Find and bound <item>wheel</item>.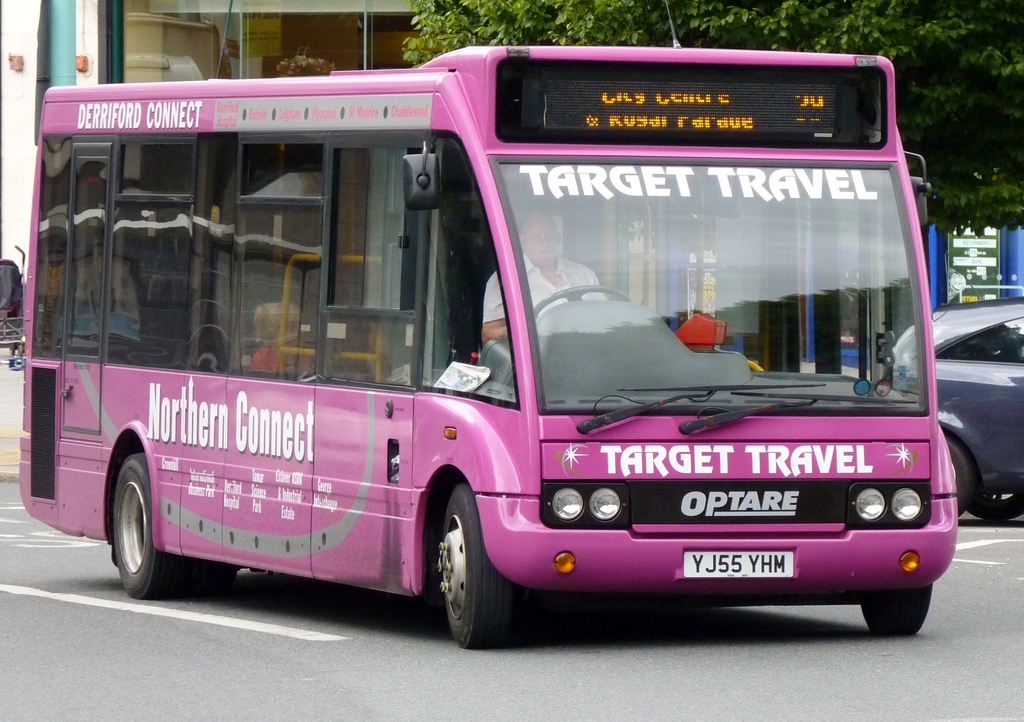
Bound: (left=532, top=282, right=630, bottom=323).
